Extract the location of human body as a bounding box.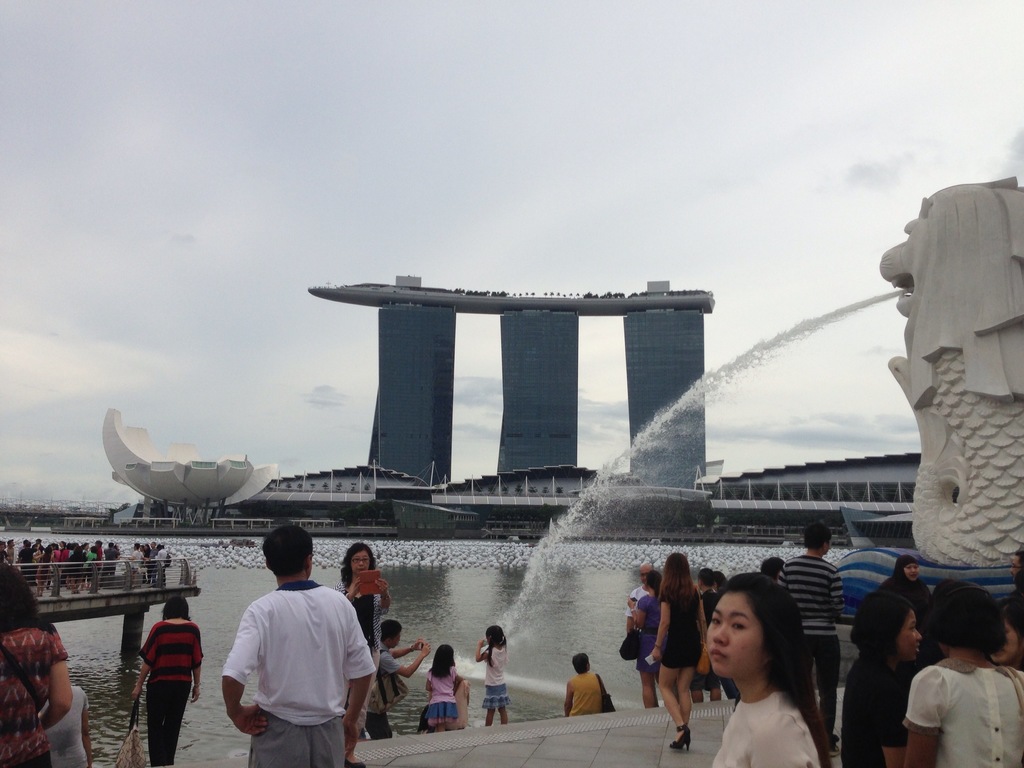
<region>341, 537, 388, 749</region>.
